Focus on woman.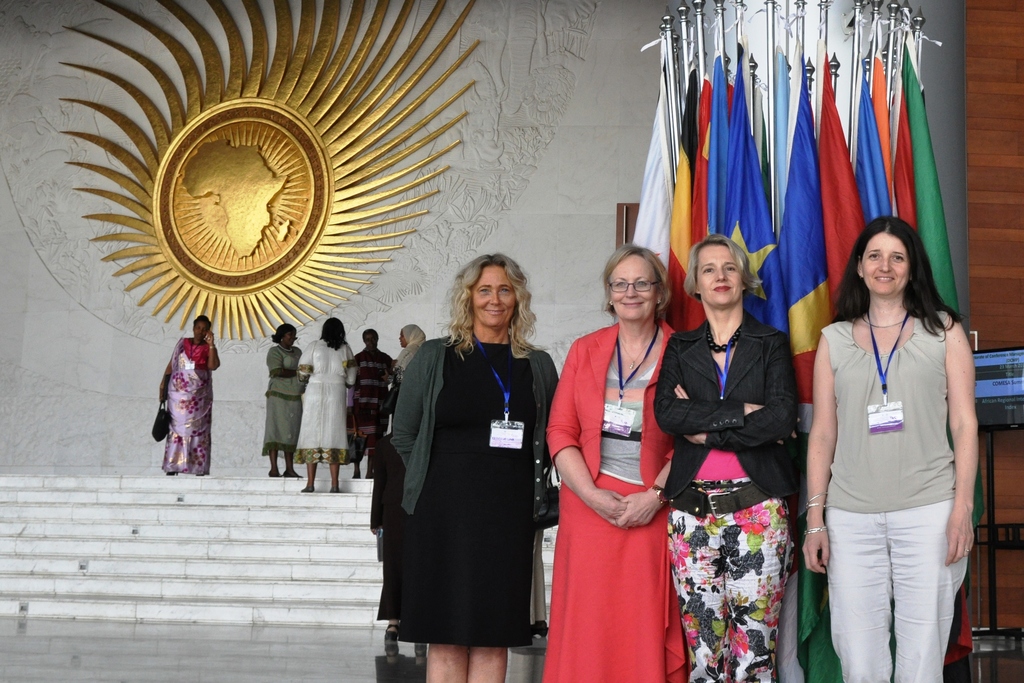
Focused at 388:322:428:408.
